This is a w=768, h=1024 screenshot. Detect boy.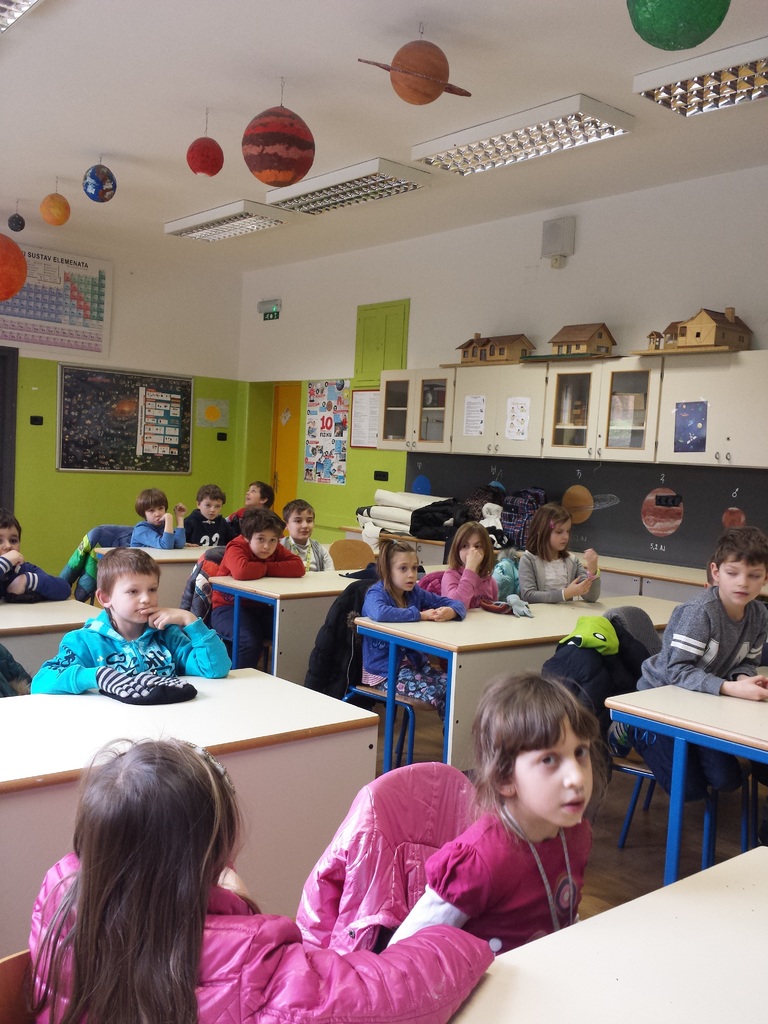
left=127, top=488, right=187, bottom=550.
